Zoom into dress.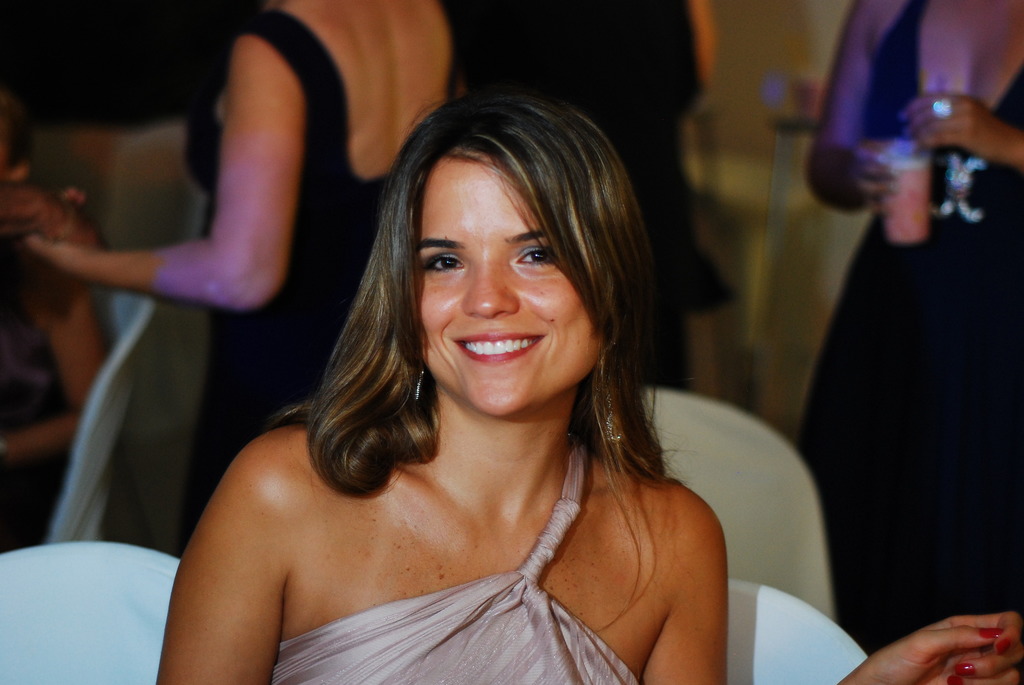
Zoom target: (792, 0, 1023, 659).
